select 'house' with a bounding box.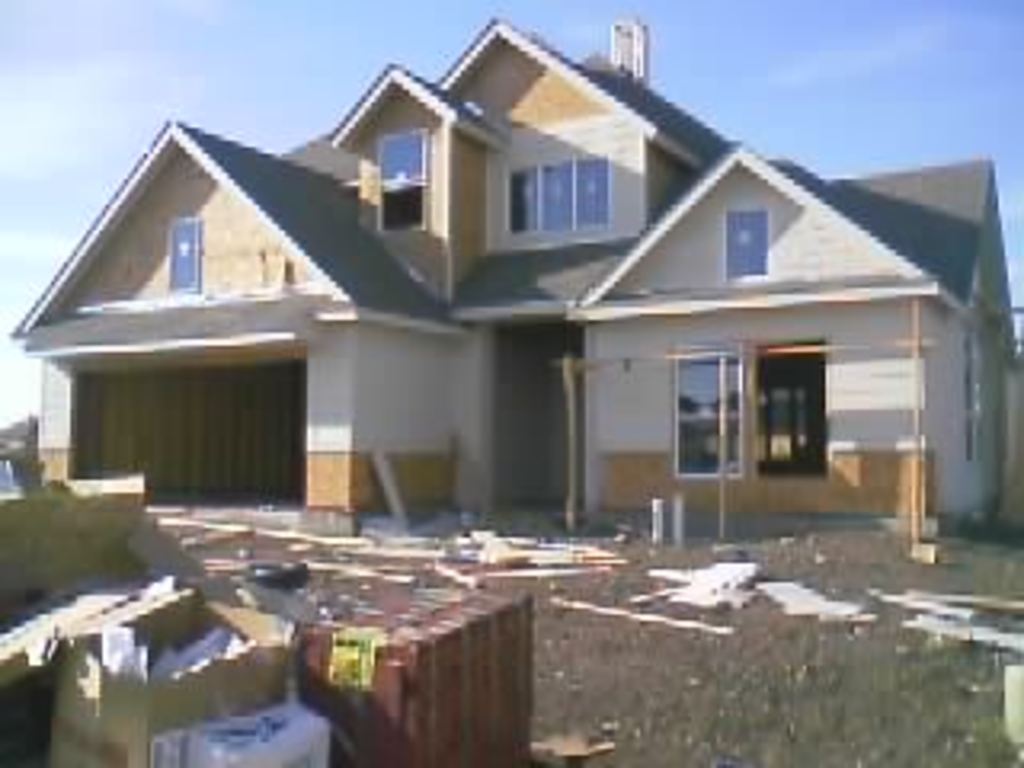
10 19 1021 547.
